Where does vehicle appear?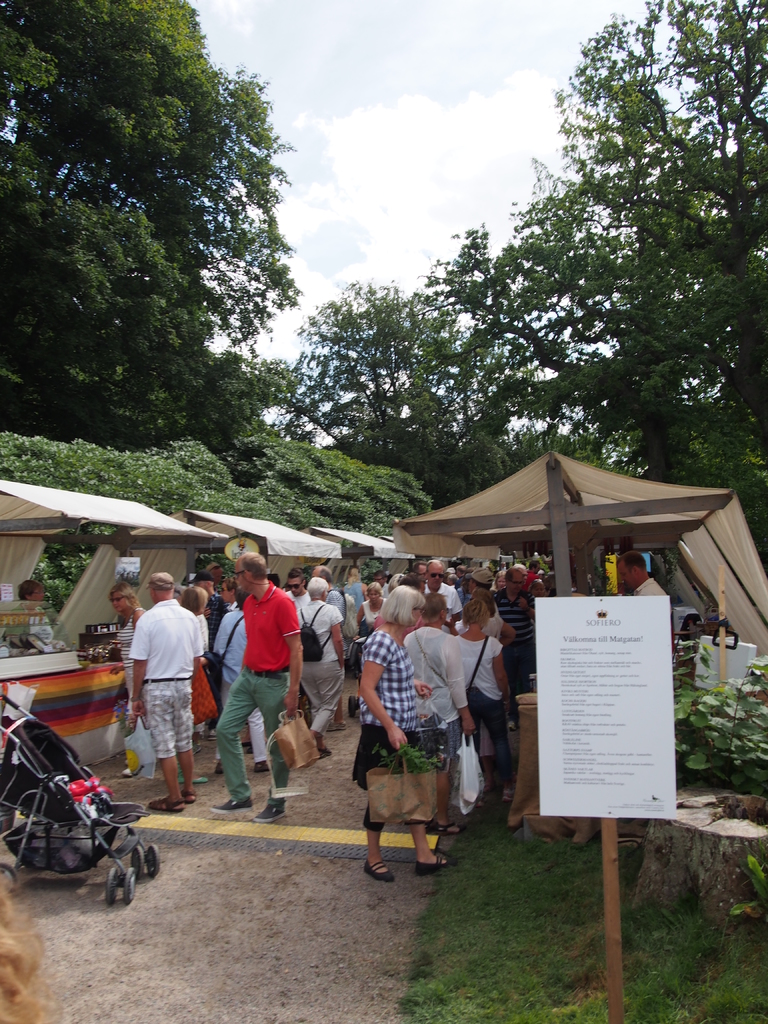
Appears at locate(7, 730, 156, 898).
